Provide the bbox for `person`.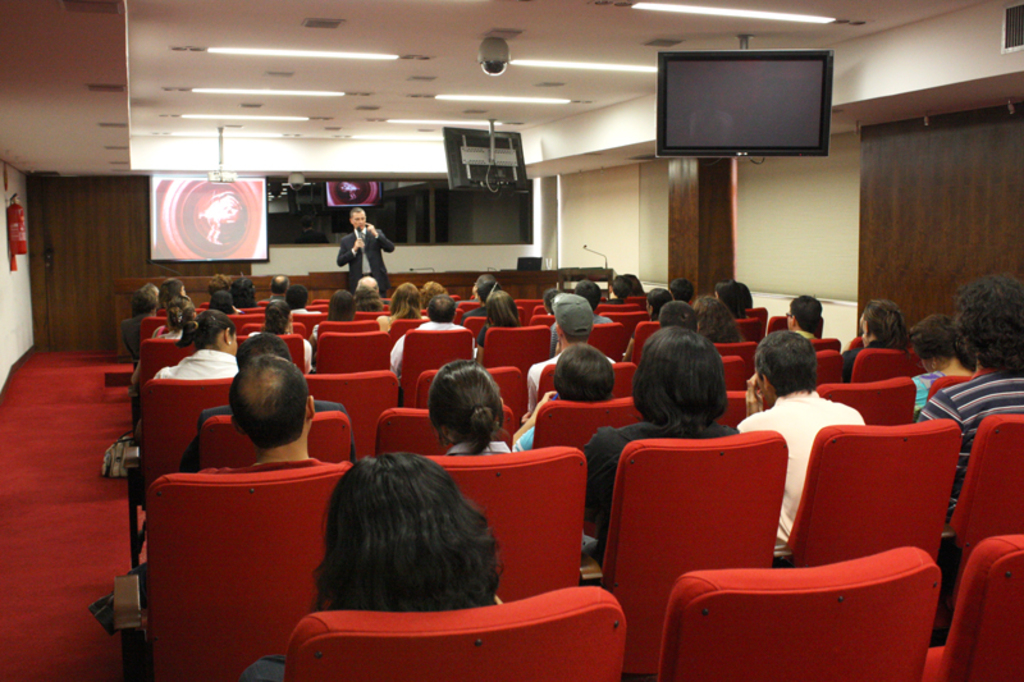
bbox=(173, 296, 201, 345).
